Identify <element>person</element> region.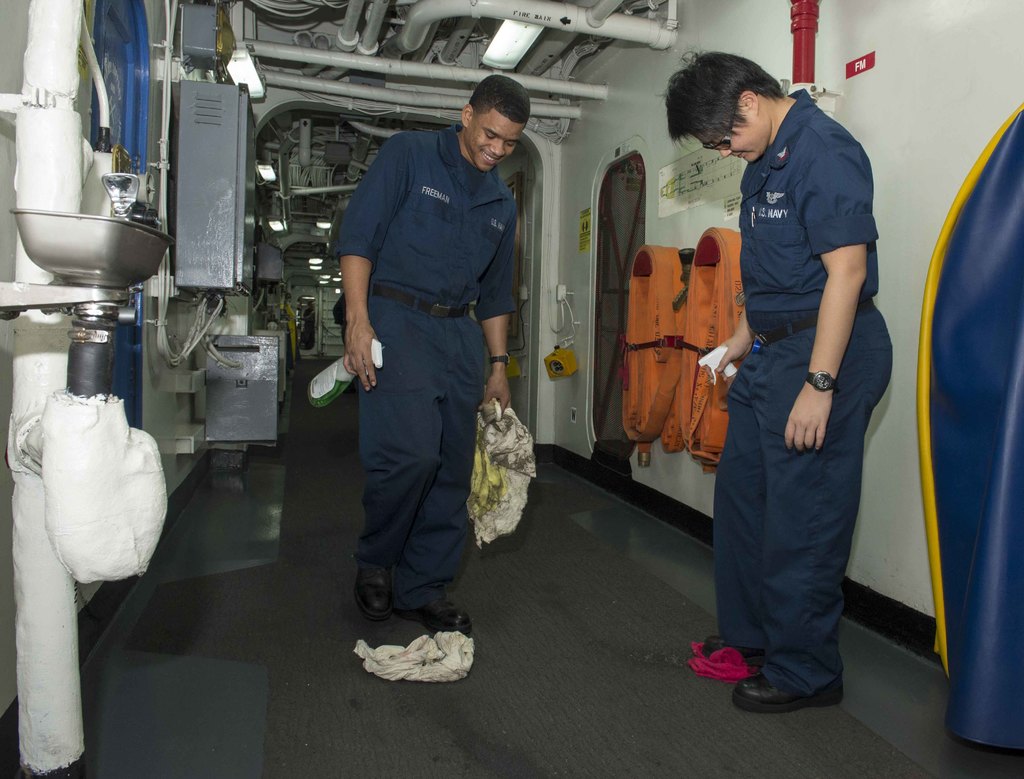
Region: region(662, 40, 893, 718).
